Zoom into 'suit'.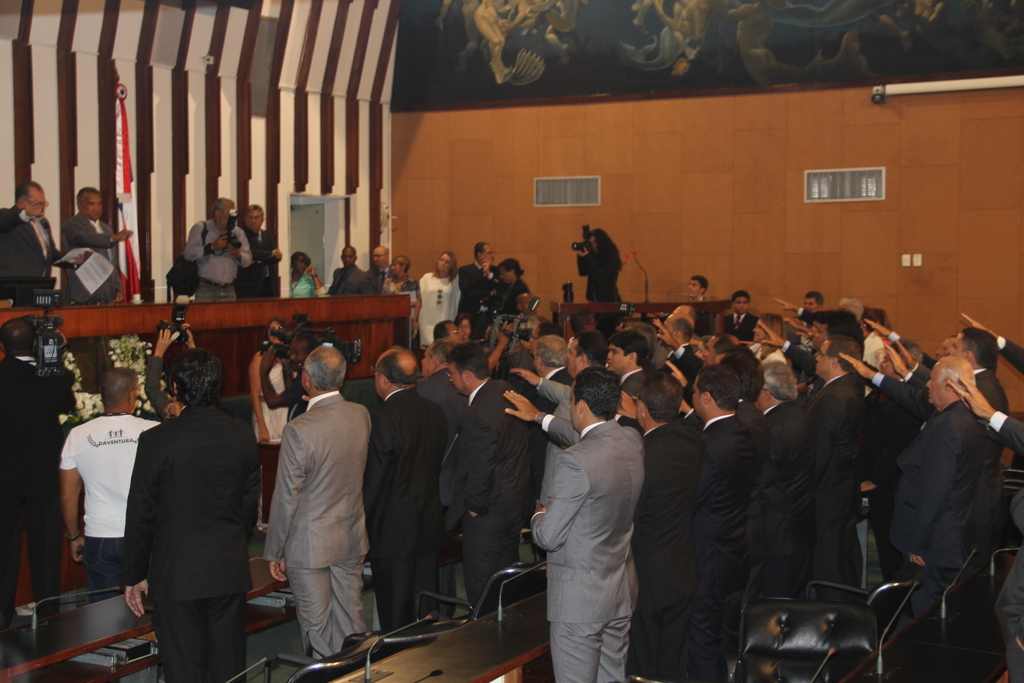
Zoom target: box(419, 368, 470, 458).
